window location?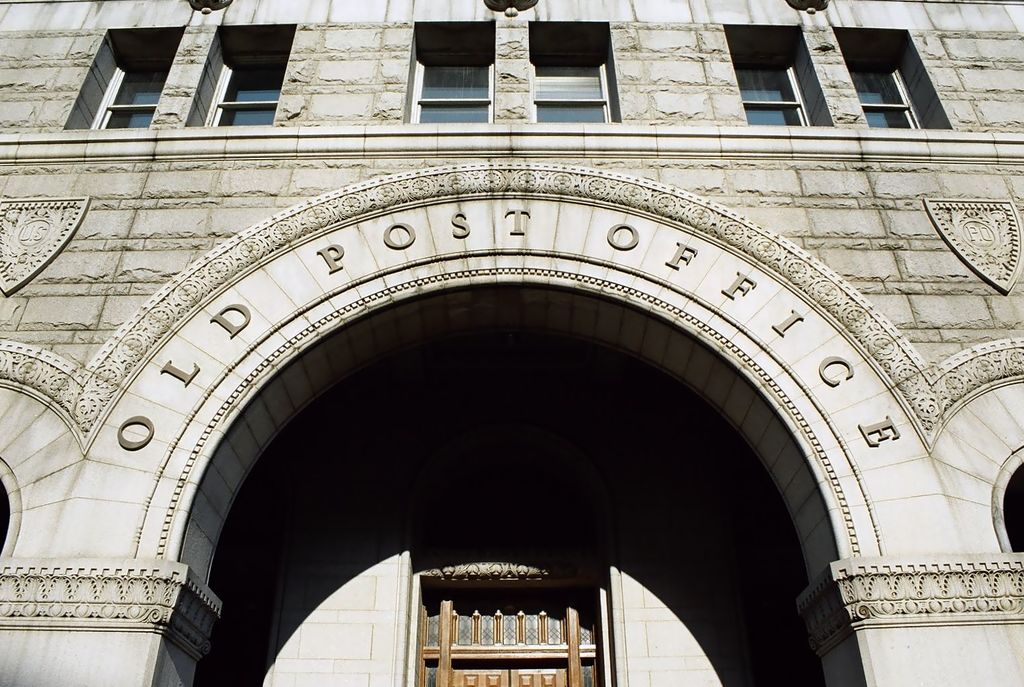
region(401, 17, 495, 124)
